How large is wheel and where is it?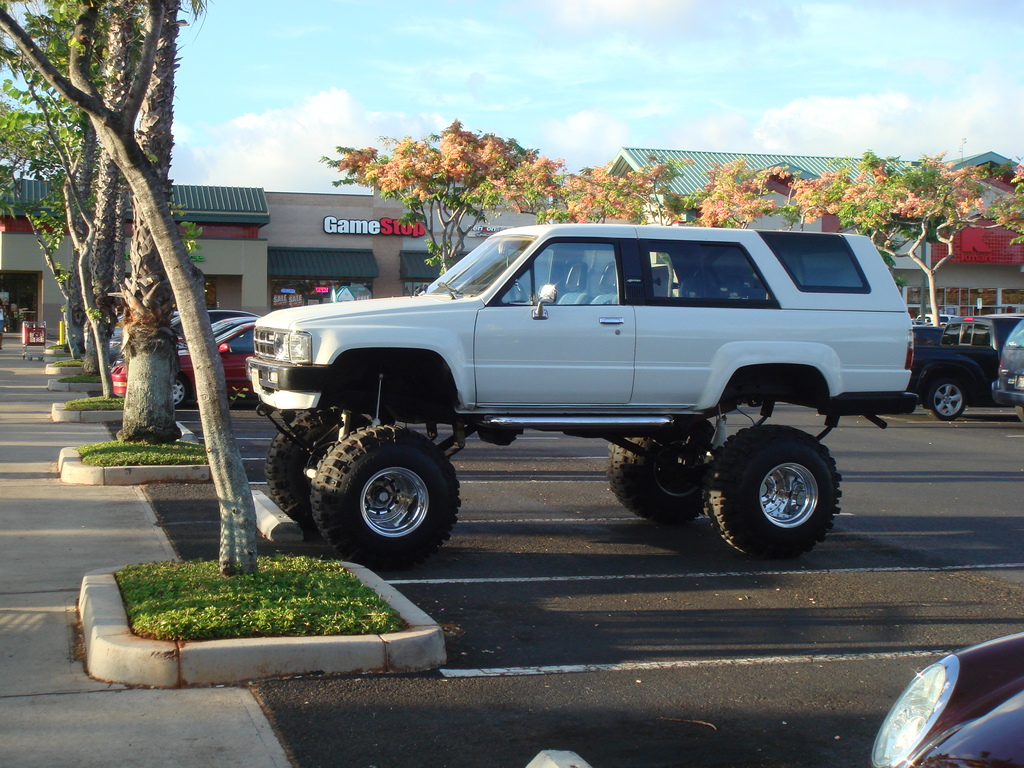
Bounding box: bbox=[173, 373, 190, 408].
